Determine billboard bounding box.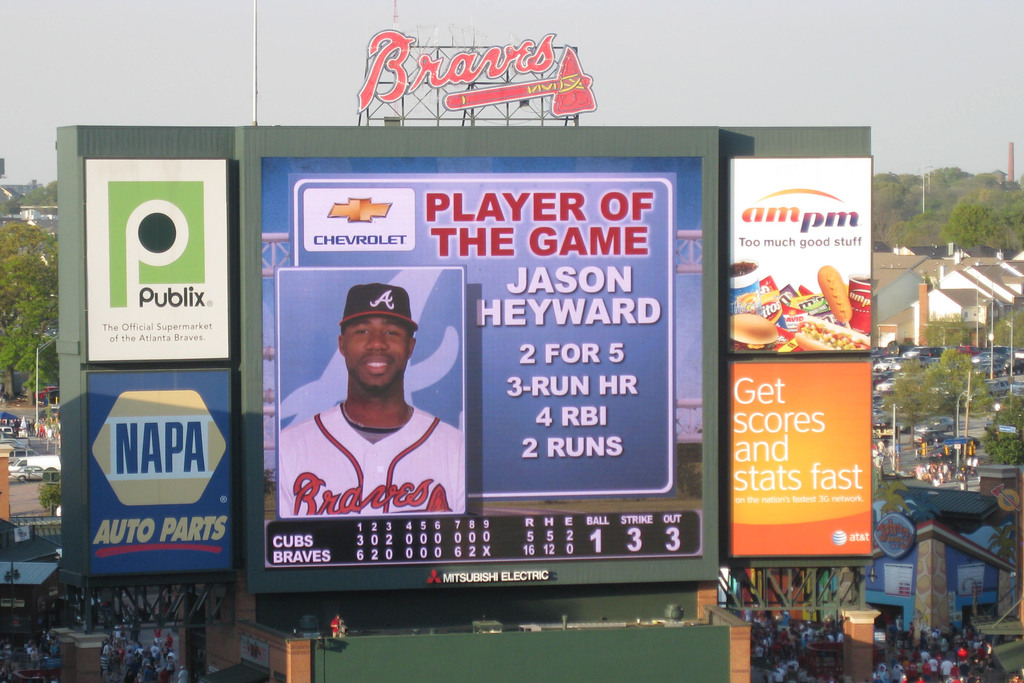
Determined: region(729, 155, 870, 349).
